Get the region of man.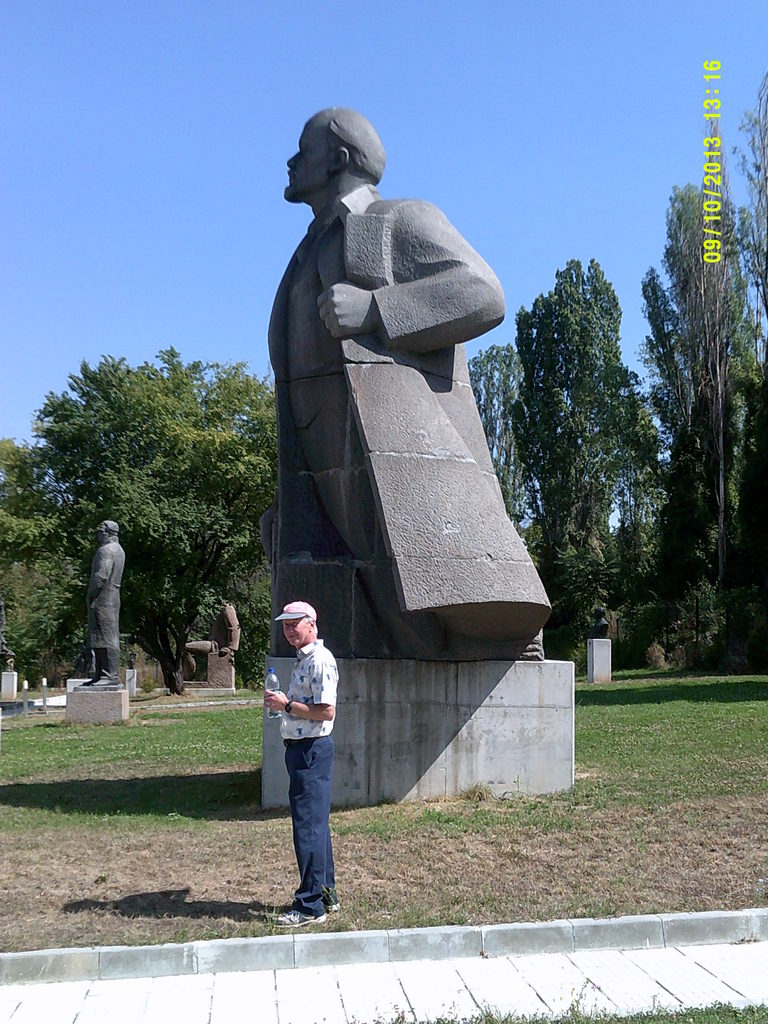
{"left": 591, "top": 605, "right": 606, "bottom": 639}.
